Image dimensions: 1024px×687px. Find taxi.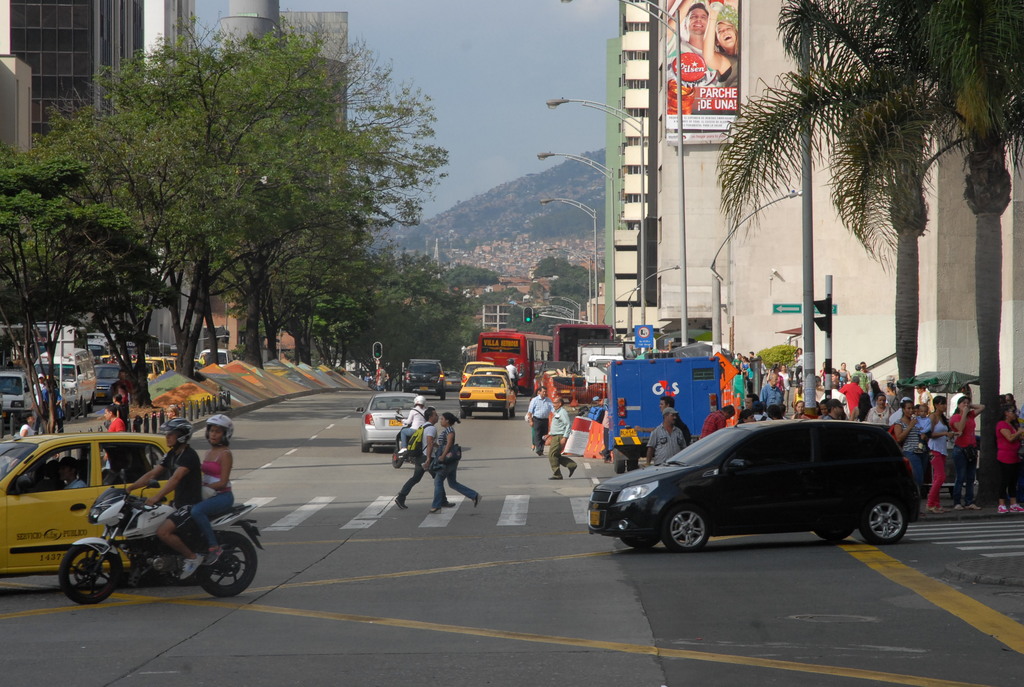
detection(470, 368, 515, 390).
